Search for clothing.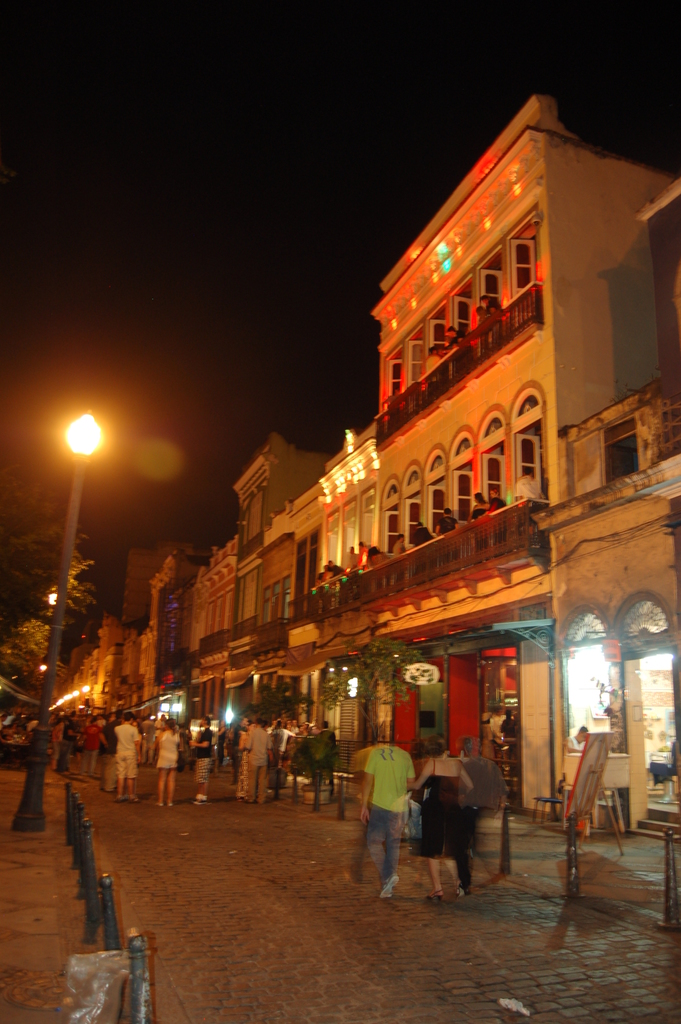
Found at (115, 724, 139, 776).
